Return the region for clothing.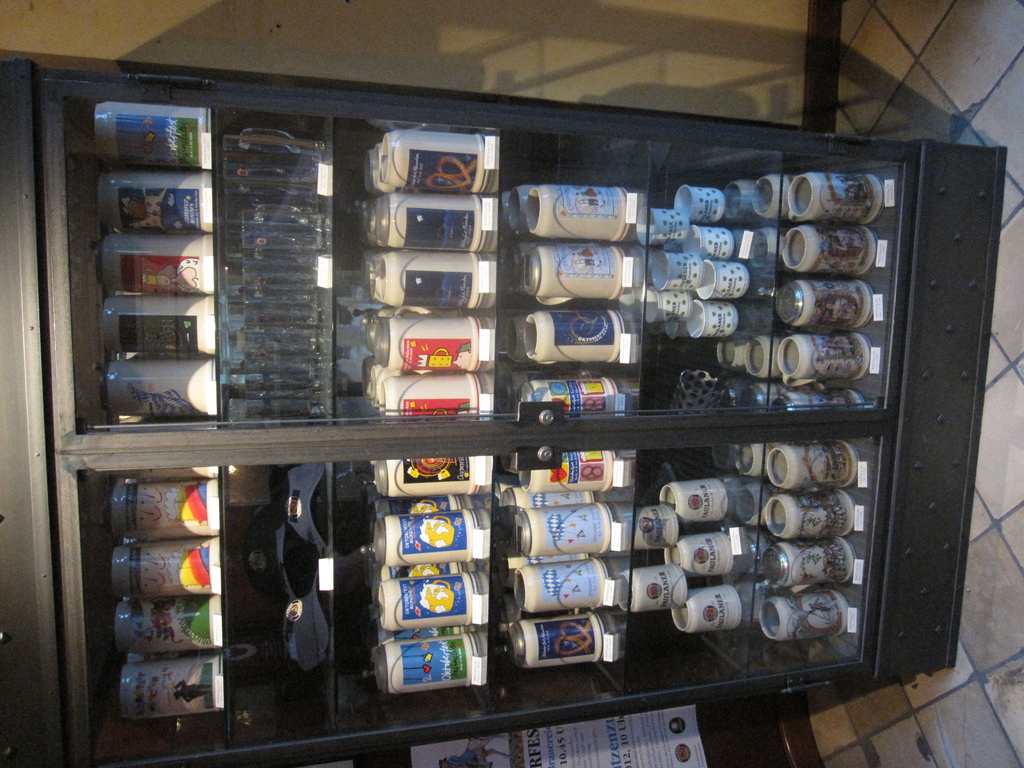
rect(449, 746, 477, 767).
